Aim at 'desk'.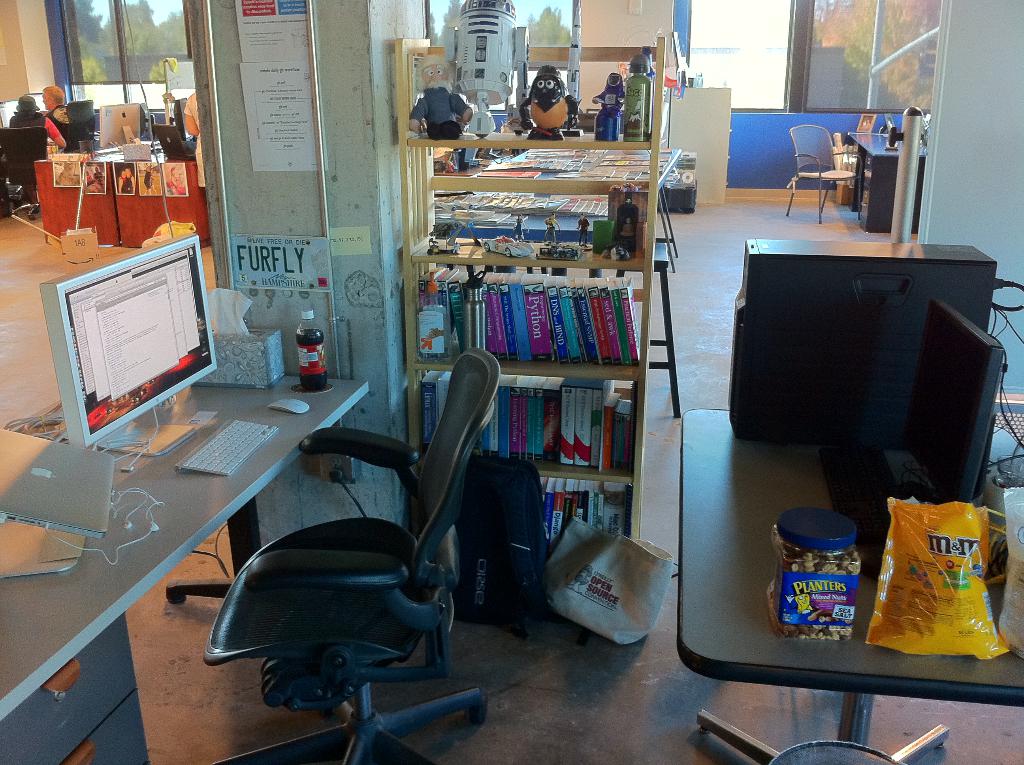
Aimed at <box>675,403,1023,764</box>.
